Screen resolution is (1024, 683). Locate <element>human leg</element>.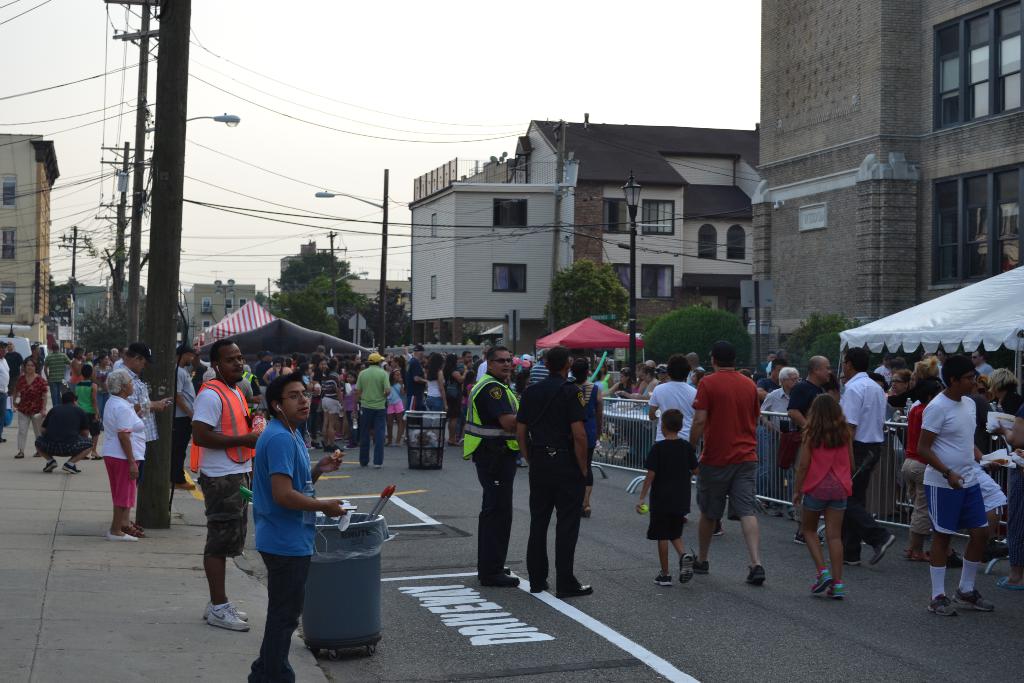
detection(740, 520, 760, 586).
